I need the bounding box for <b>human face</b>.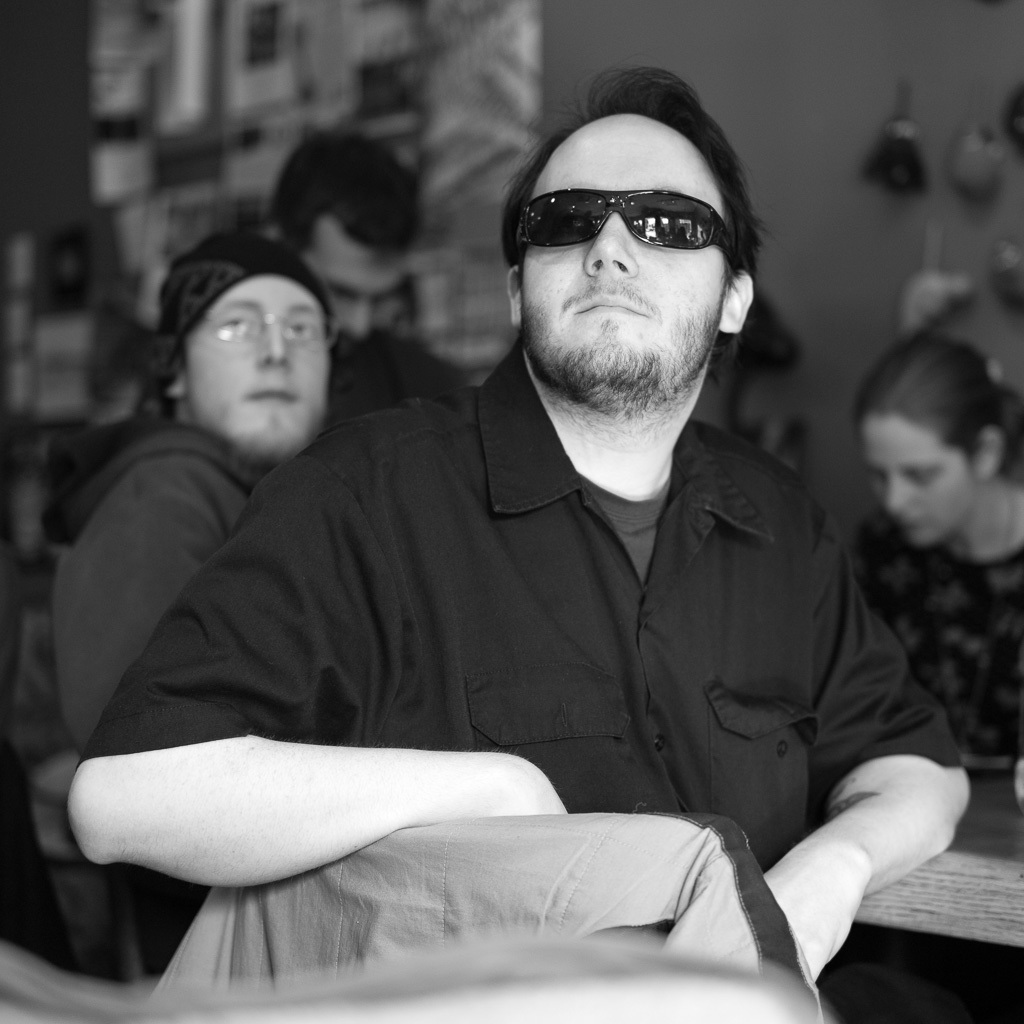
Here it is: detection(848, 404, 979, 548).
